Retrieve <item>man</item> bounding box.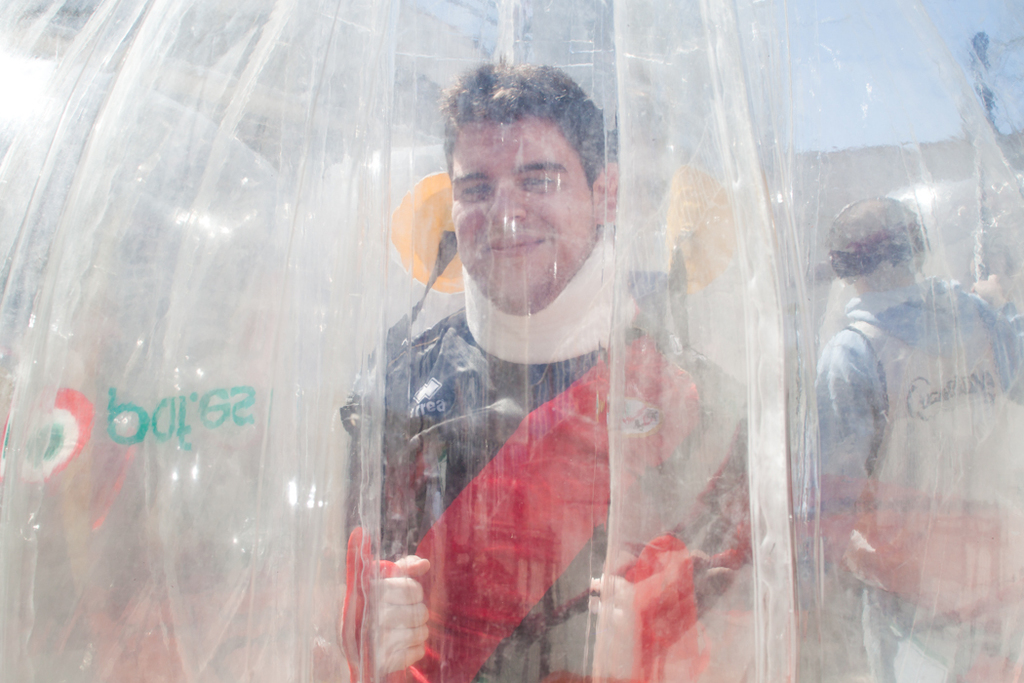
Bounding box: detection(814, 196, 1023, 682).
